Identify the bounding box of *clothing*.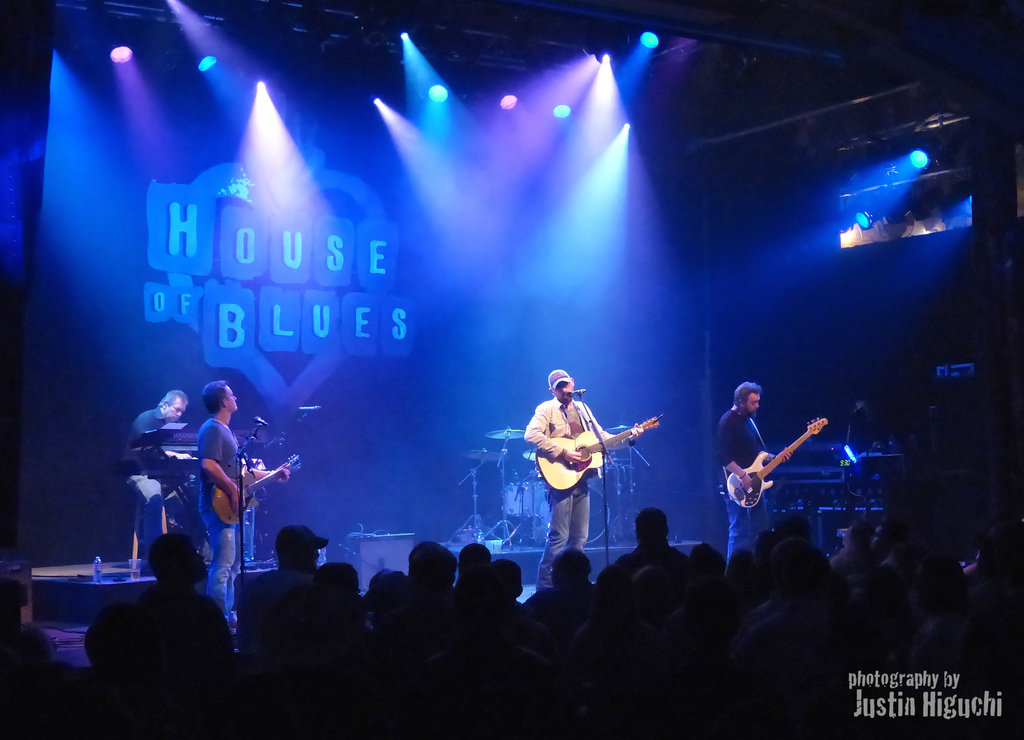
bbox(726, 412, 765, 550).
